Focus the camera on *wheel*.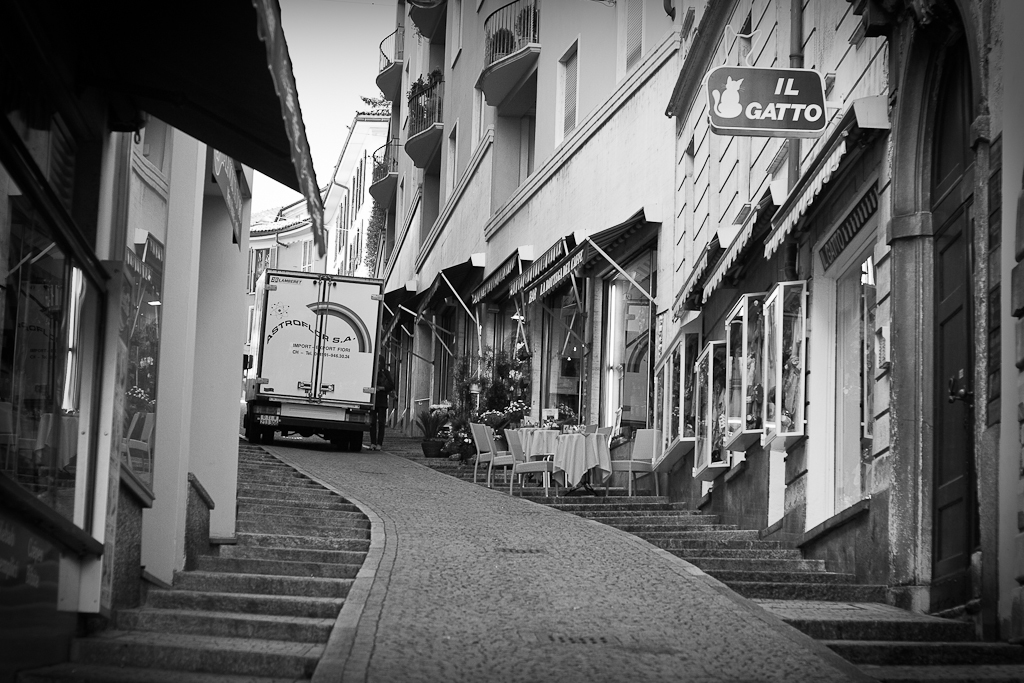
Focus region: bbox(243, 410, 256, 439).
